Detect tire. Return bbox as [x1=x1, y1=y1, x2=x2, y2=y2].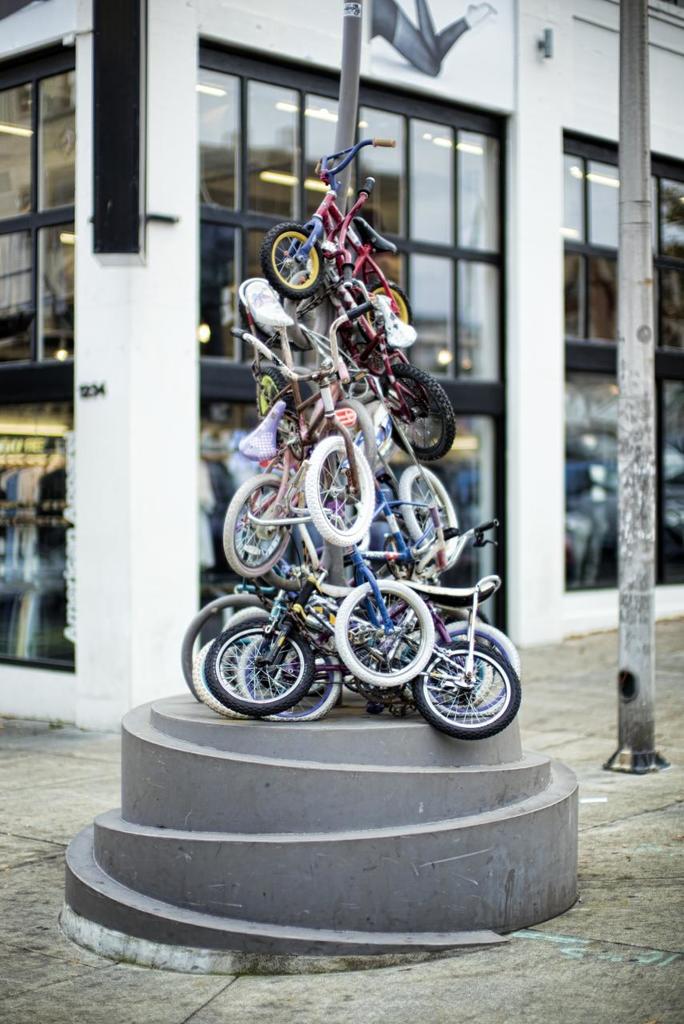
[x1=234, y1=632, x2=346, y2=725].
